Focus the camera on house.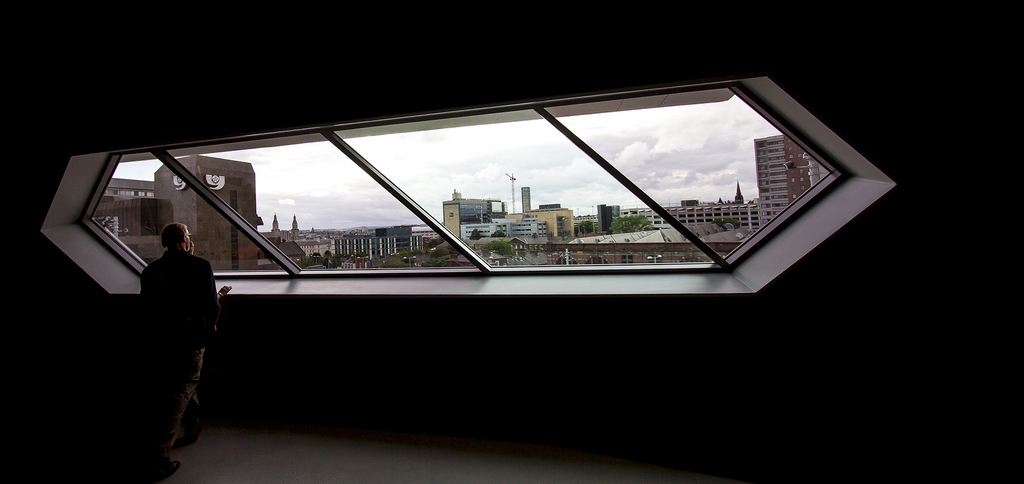
Focus region: (x1=560, y1=238, x2=749, y2=263).
